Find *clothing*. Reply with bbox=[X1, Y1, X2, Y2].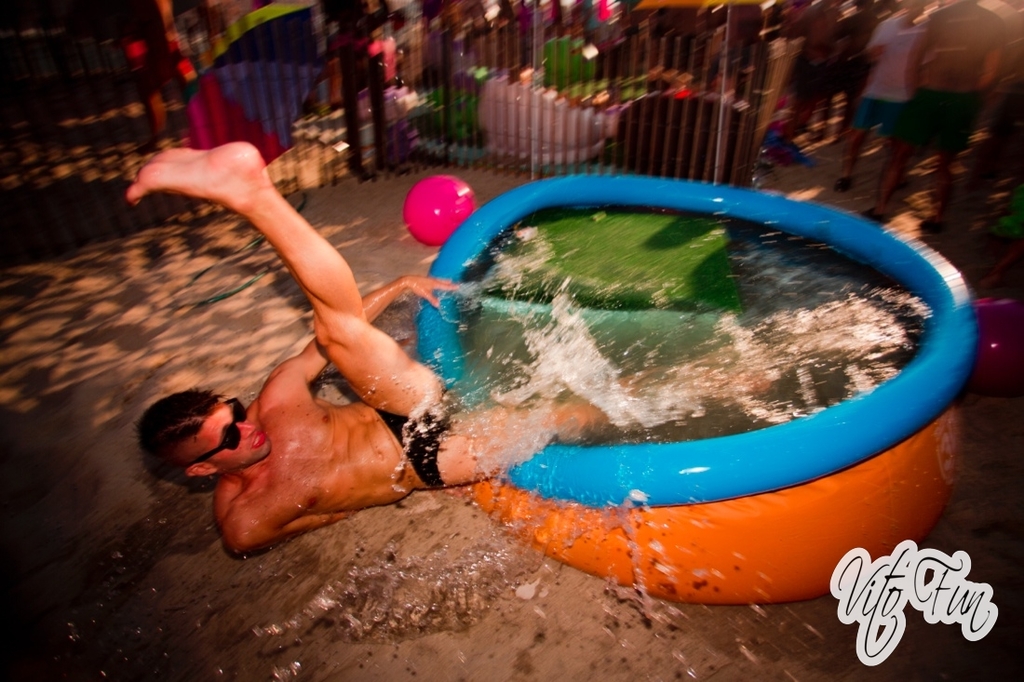
bbox=[897, 90, 980, 149].
